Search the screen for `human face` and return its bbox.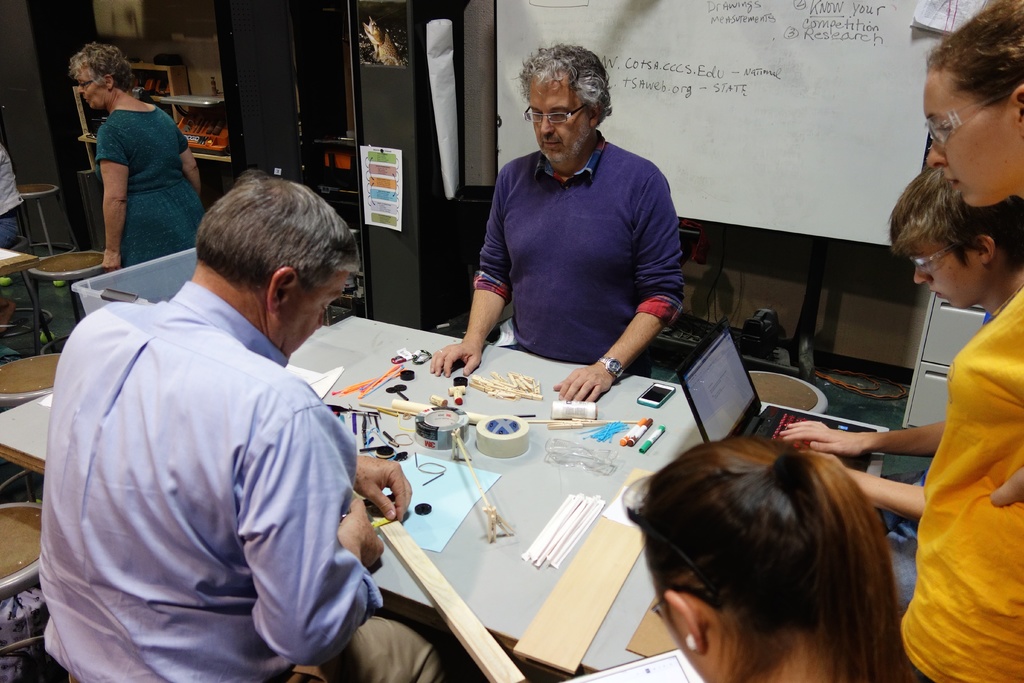
Found: box=[909, 236, 986, 306].
